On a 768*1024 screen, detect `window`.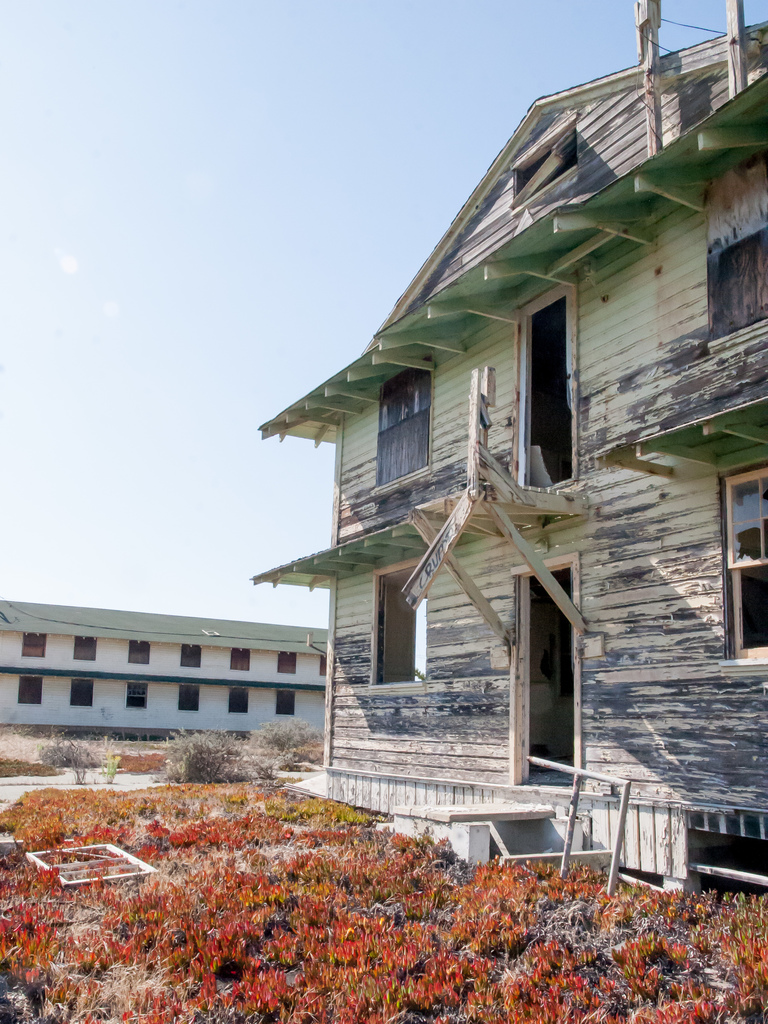
Rect(223, 690, 251, 715).
